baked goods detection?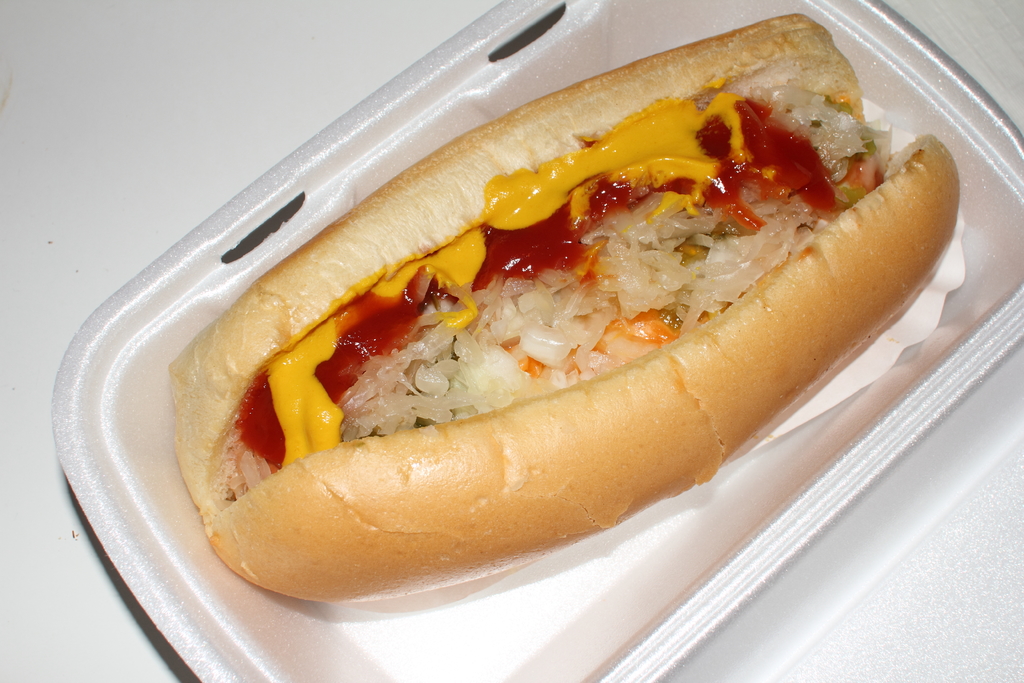
[x1=170, y1=9, x2=963, y2=604]
